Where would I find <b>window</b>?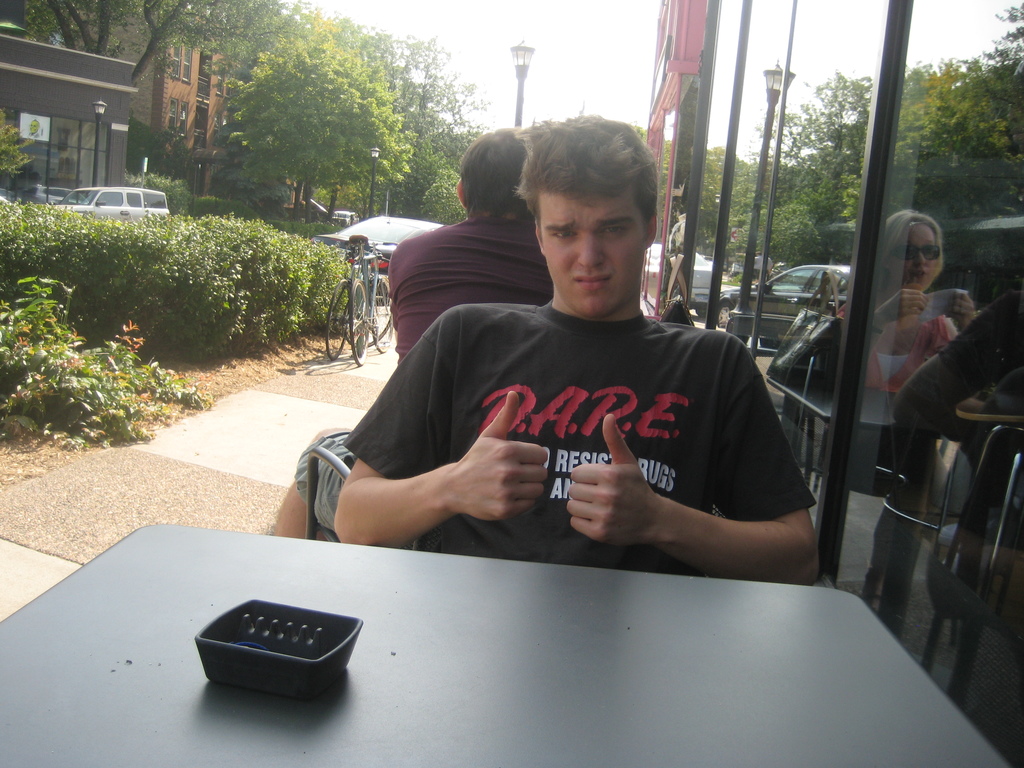
At select_region(179, 37, 191, 81).
